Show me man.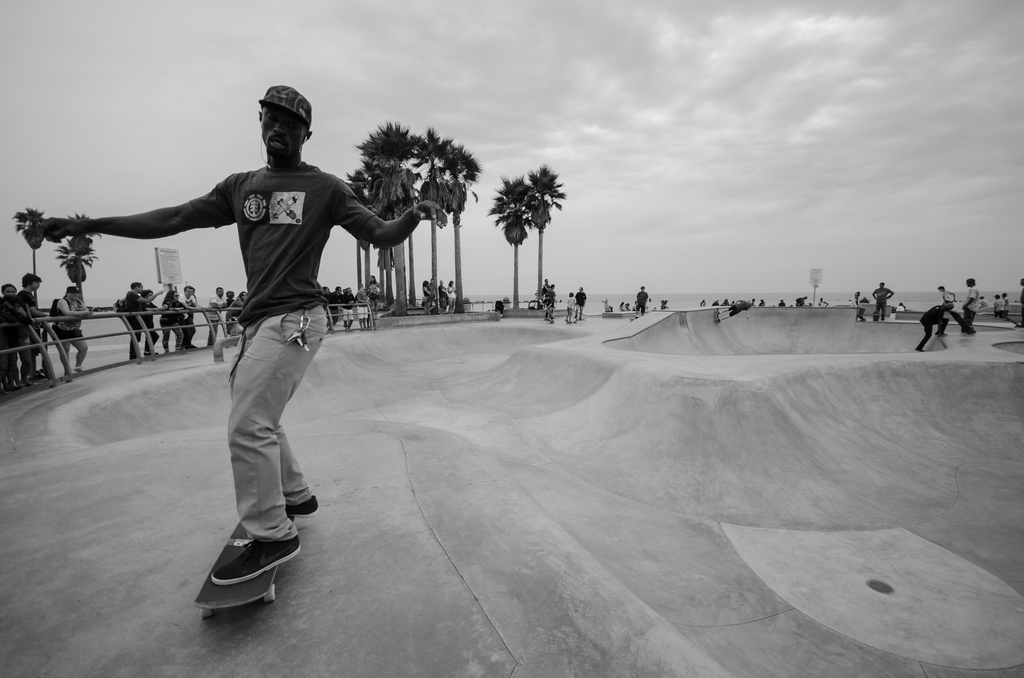
man is here: [186, 287, 204, 349].
